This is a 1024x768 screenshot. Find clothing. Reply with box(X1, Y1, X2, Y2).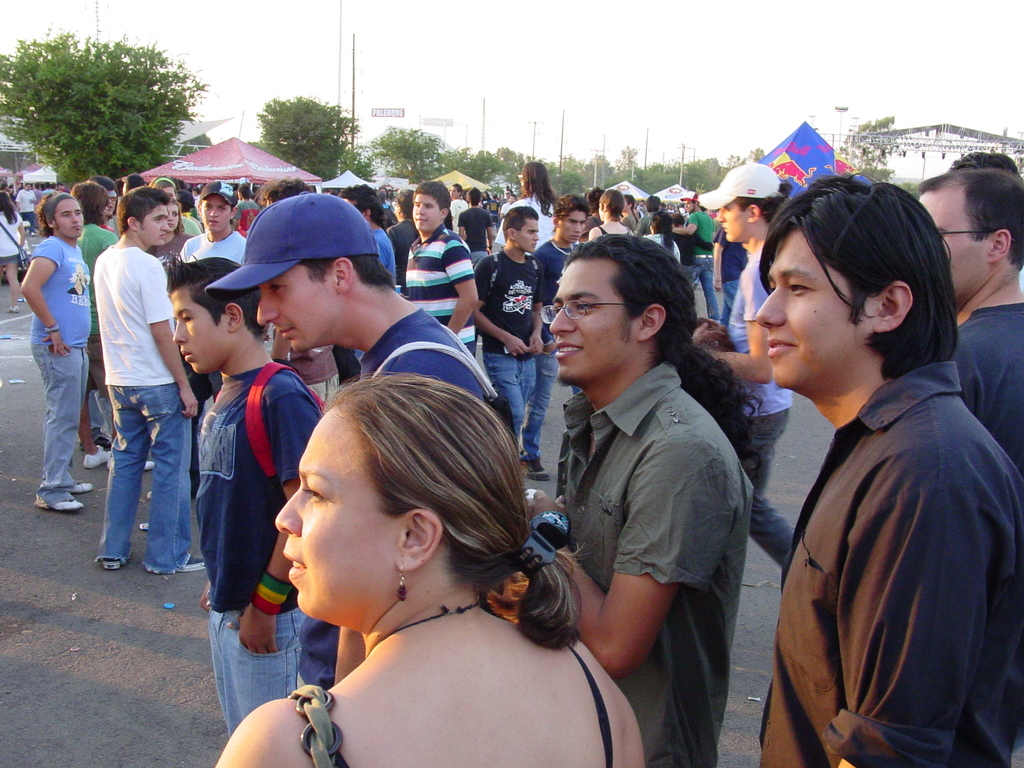
box(180, 217, 204, 243).
